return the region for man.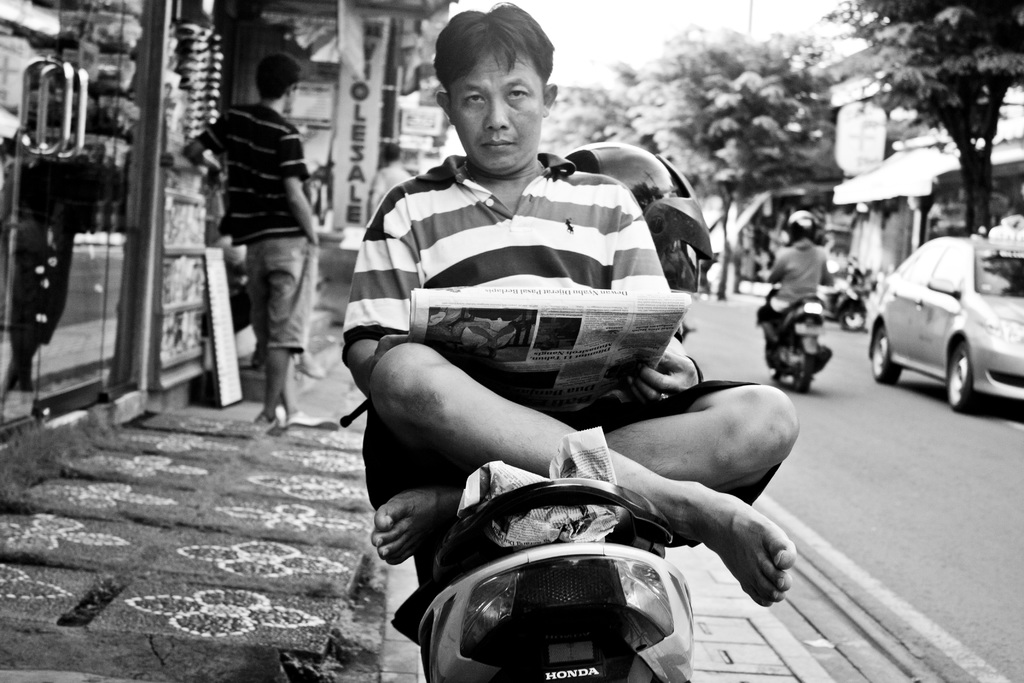
box(339, 0, 801, 607).
